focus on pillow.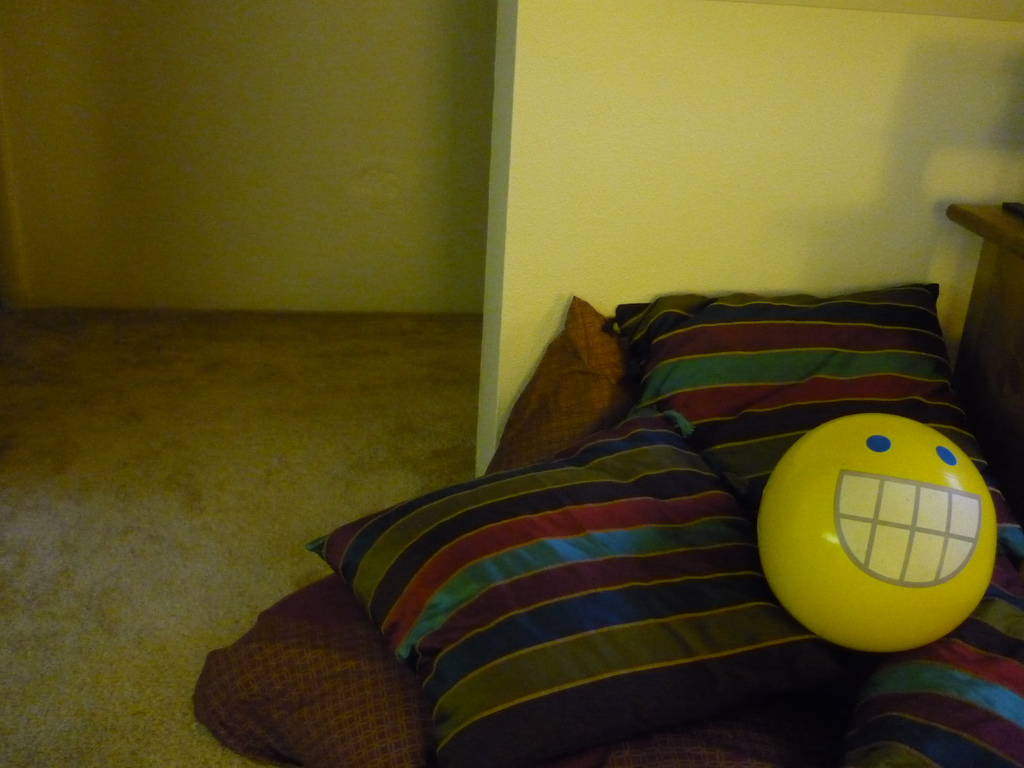
Focused at bbox=(303, 408, 858, 767).
